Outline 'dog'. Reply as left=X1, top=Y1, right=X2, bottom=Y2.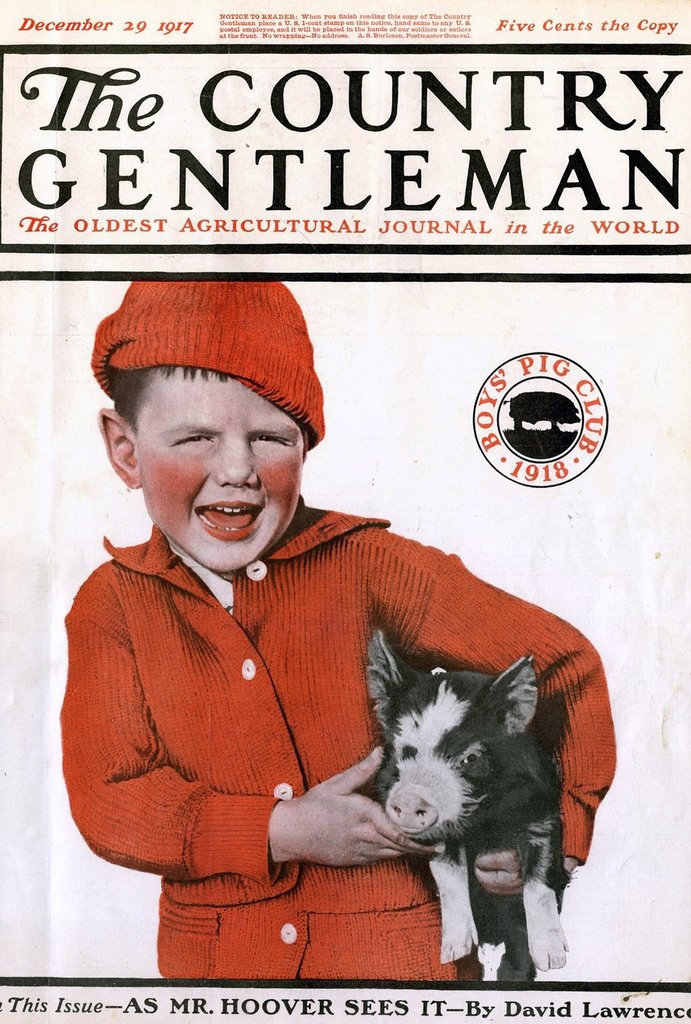
left=359, top=629, right=571, bottom=982.
